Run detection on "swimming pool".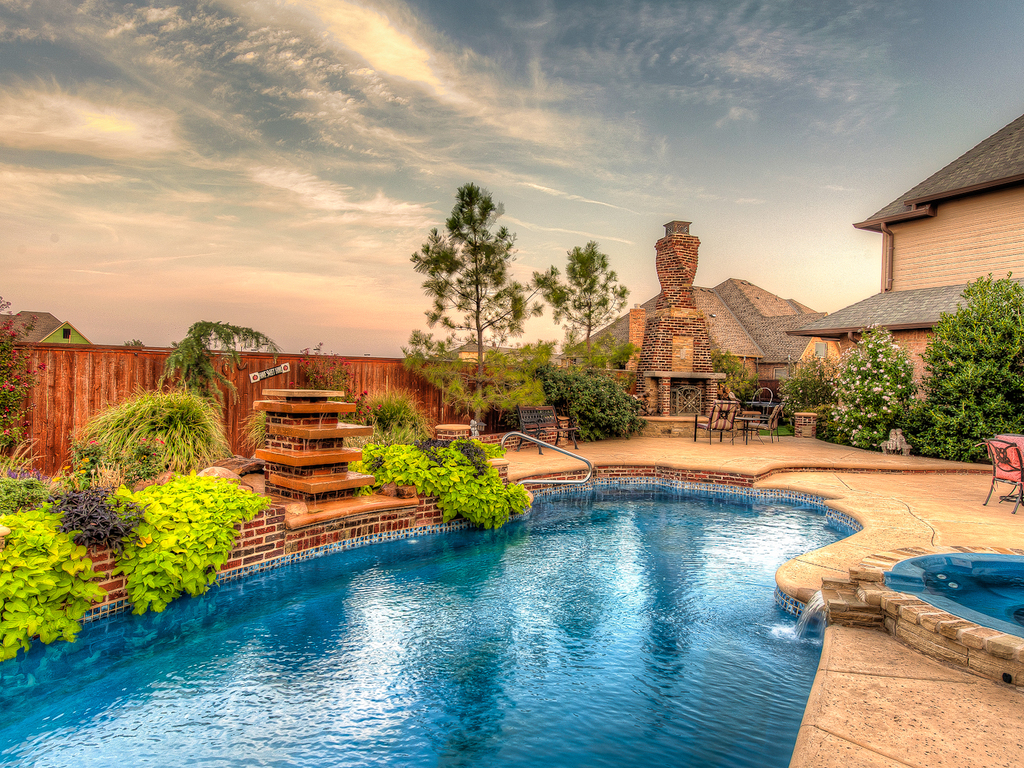
Result: 0:477:862:767.
